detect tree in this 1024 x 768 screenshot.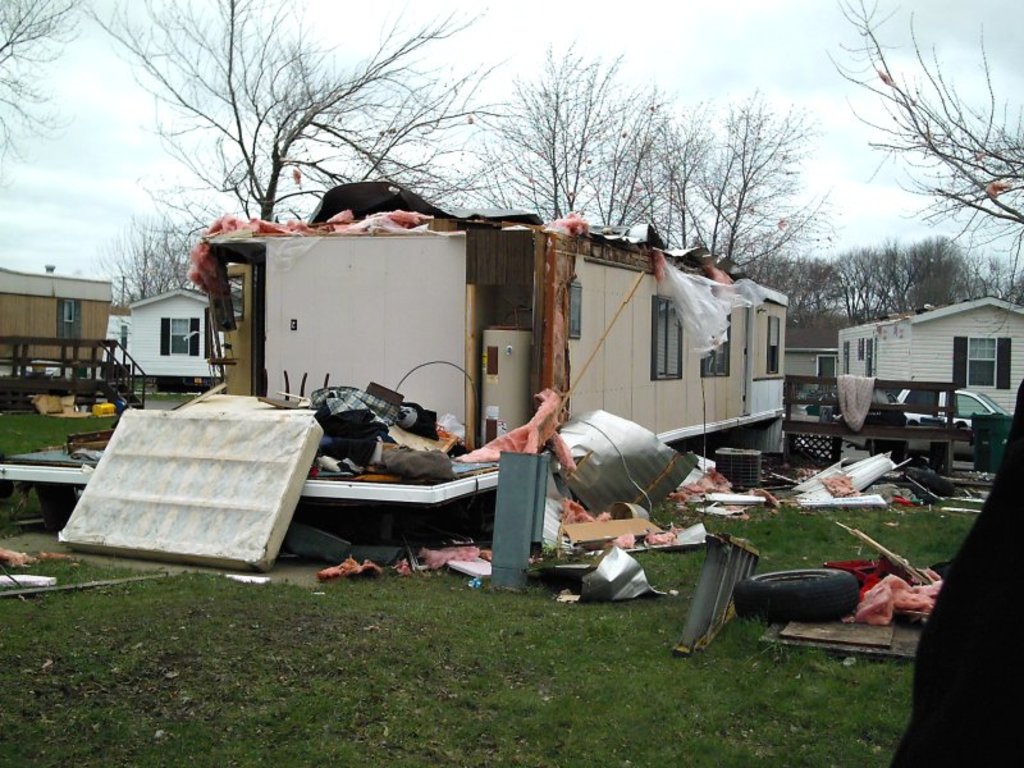
Detection: (826,0,1023,302).
